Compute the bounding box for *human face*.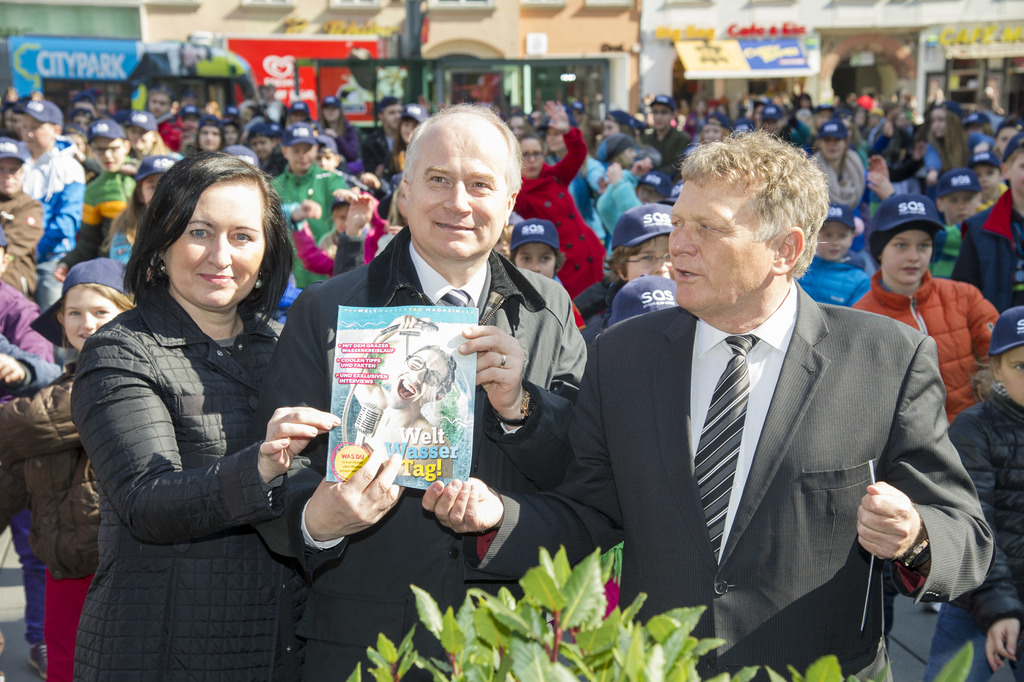
997 125 1016 154.
